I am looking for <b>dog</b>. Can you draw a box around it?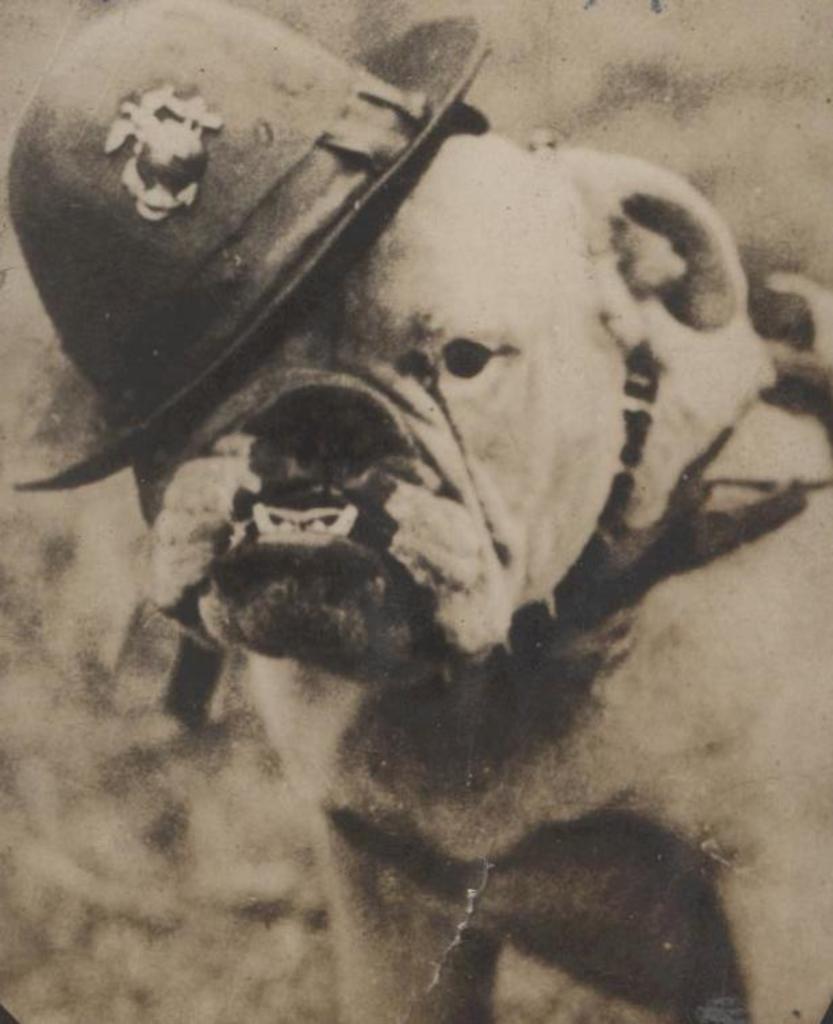
Sure, the bounding box is bbox=(146, 134, 832, 1023).
